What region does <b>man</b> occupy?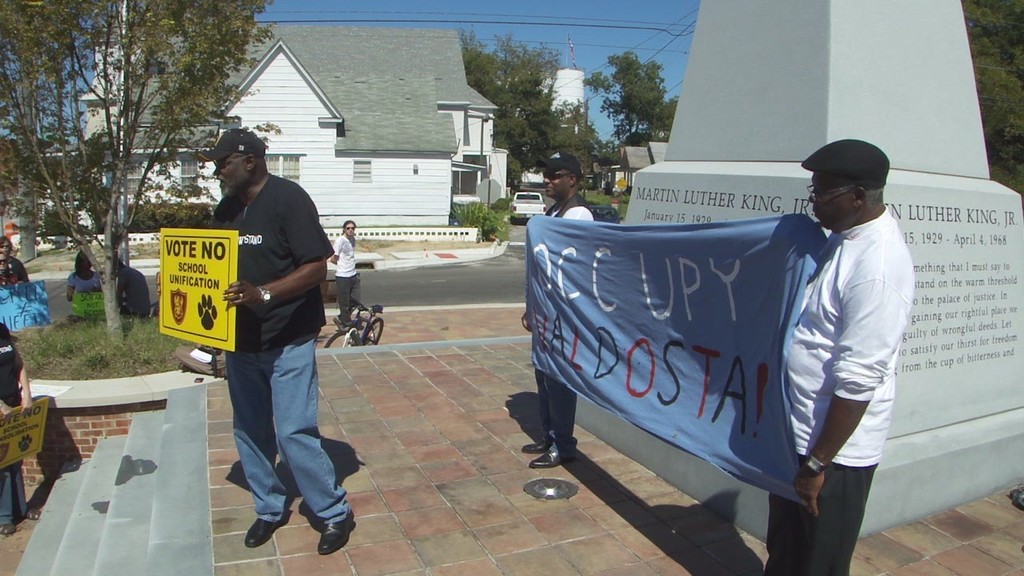
locate(764, 135, 912, 575).
